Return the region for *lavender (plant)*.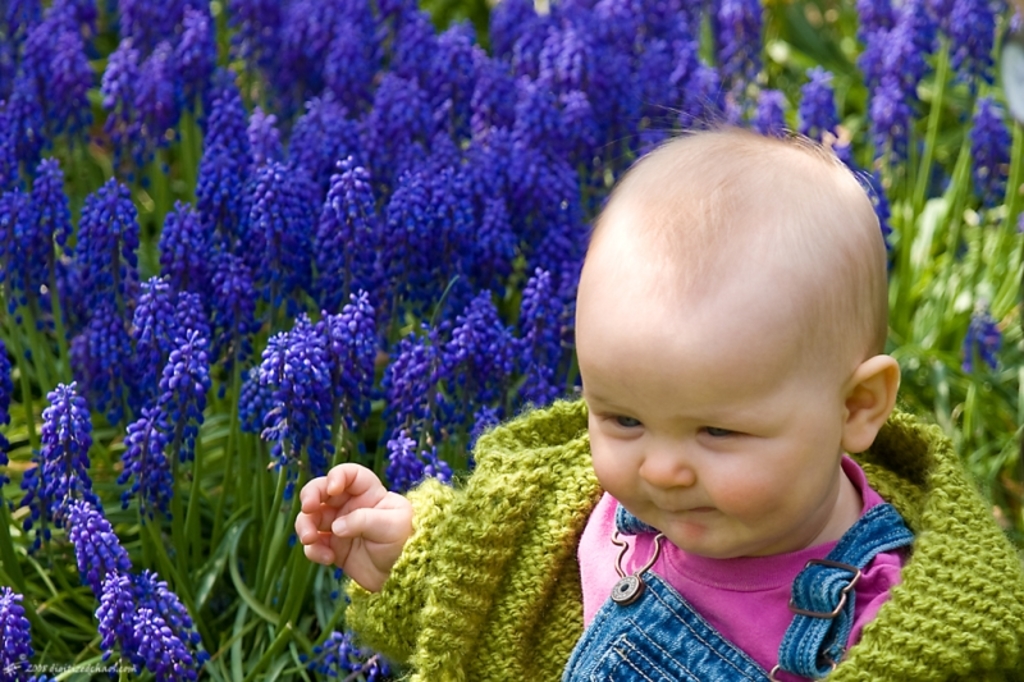
{"x1": 390, "y1": 333, "x2": 431, "y2": 435}.
